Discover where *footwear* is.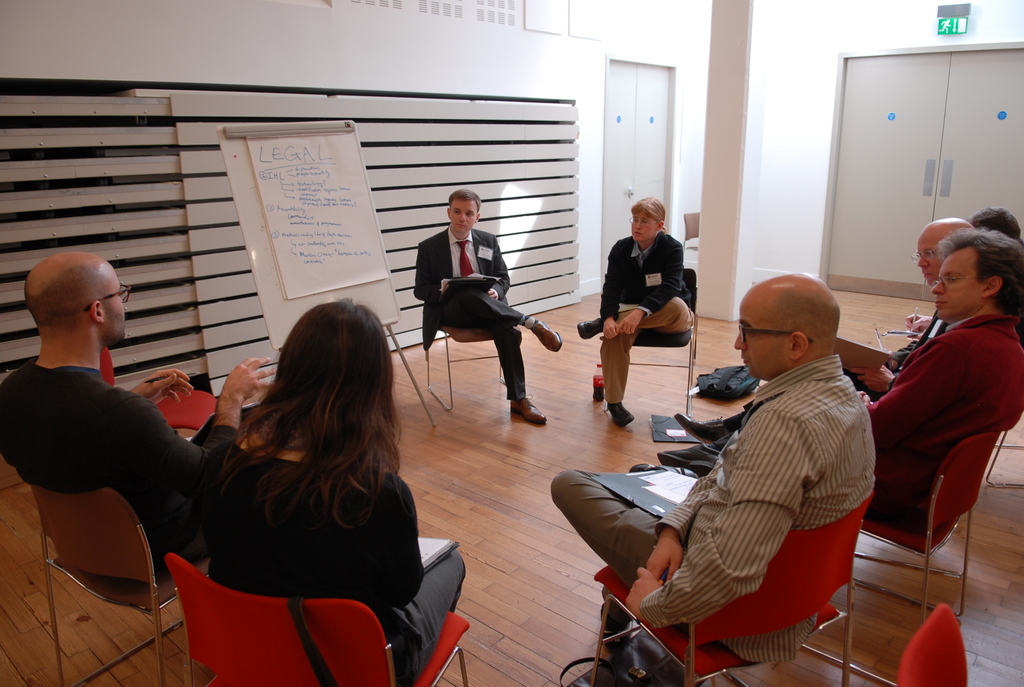
Discovered at Rect(673, 413, 732, 445).
